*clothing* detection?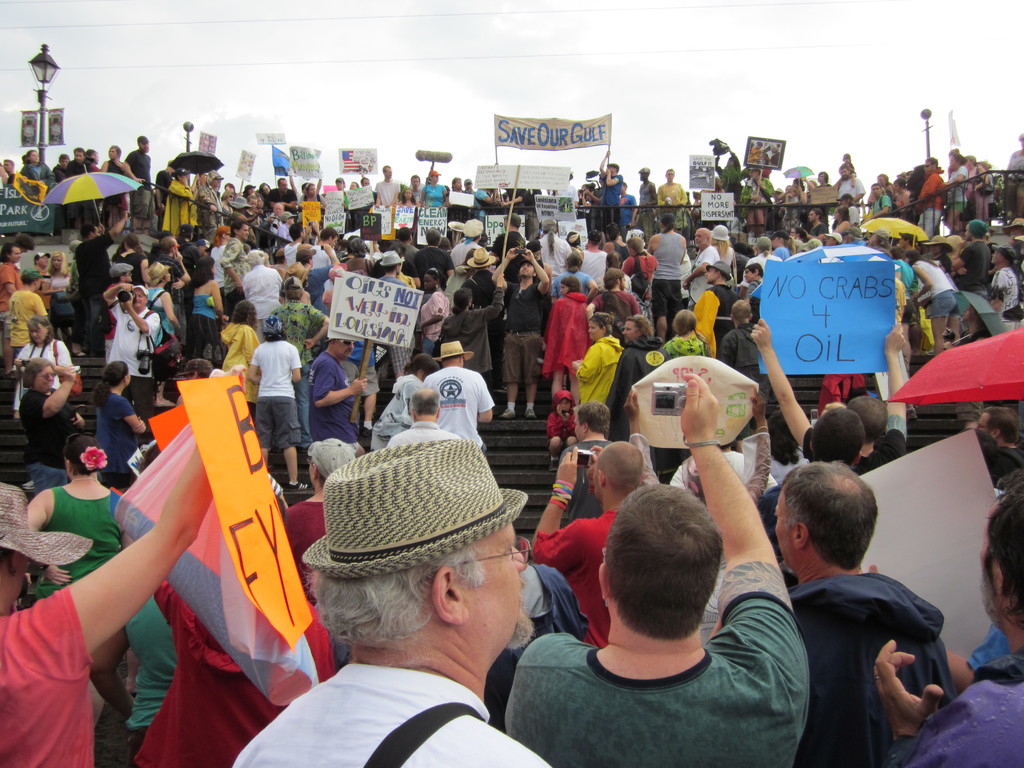
left=10, top=173, right=1023, bottom=767
